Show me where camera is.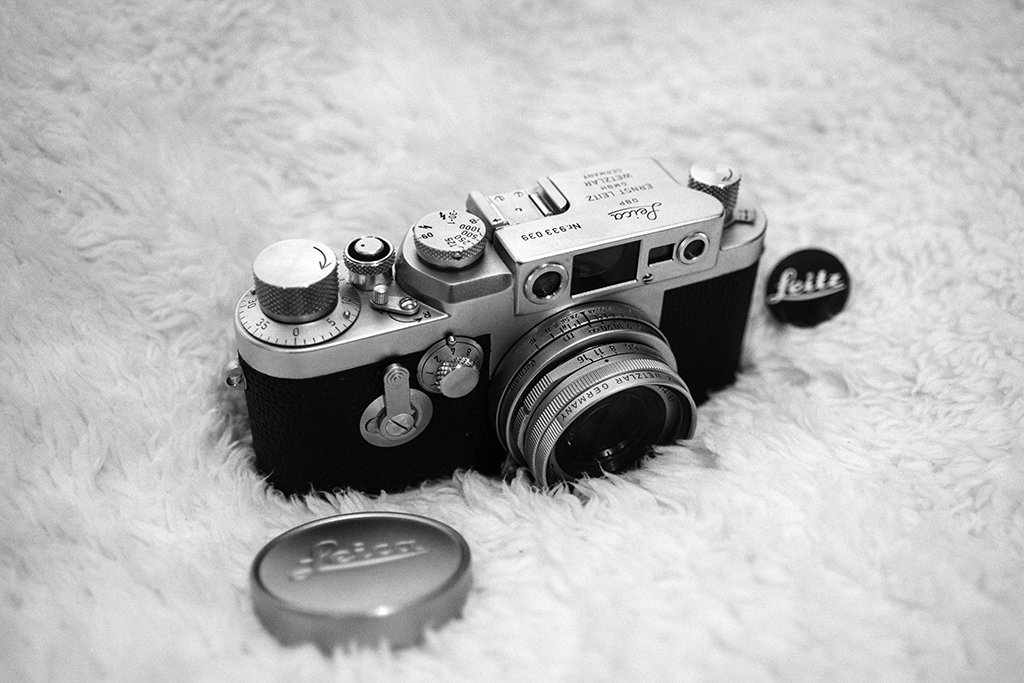
camera is at region(215, 142, 771, 490).
